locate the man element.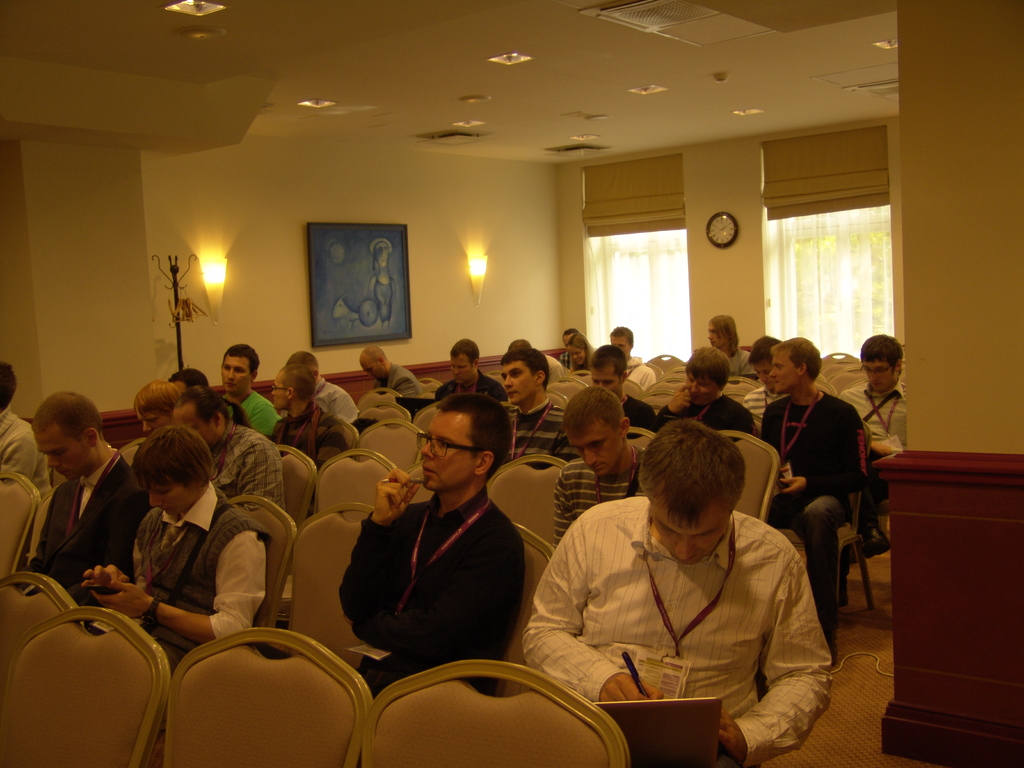
Element bbox: <bbox>850, 327, 912, 554</bbox>.
